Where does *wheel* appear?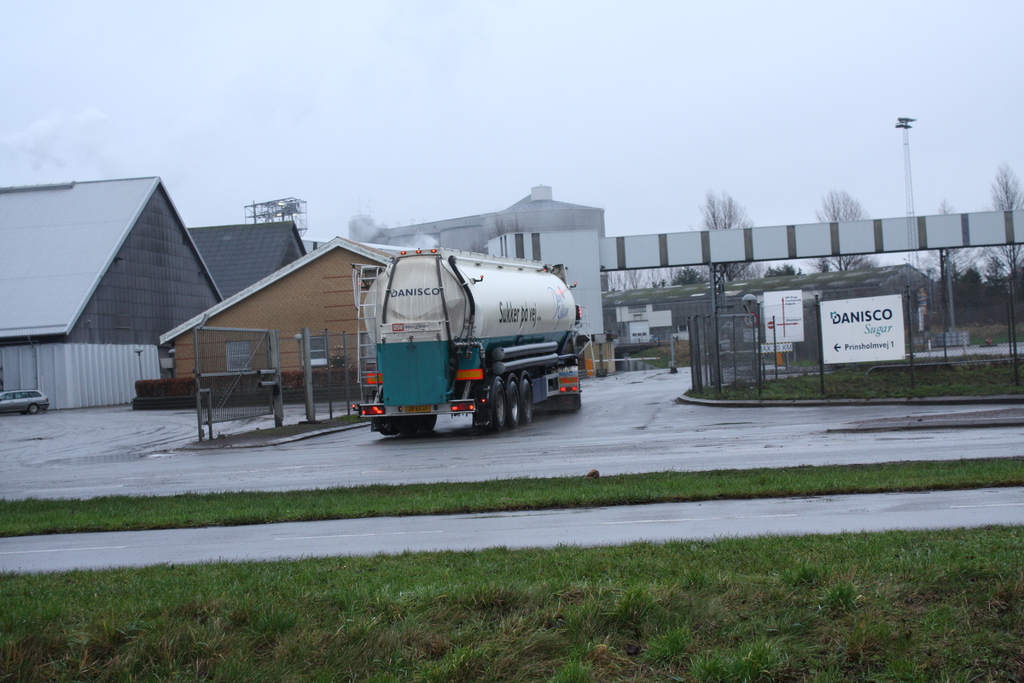
Appears at BBox(488, 381, 507, 427).
